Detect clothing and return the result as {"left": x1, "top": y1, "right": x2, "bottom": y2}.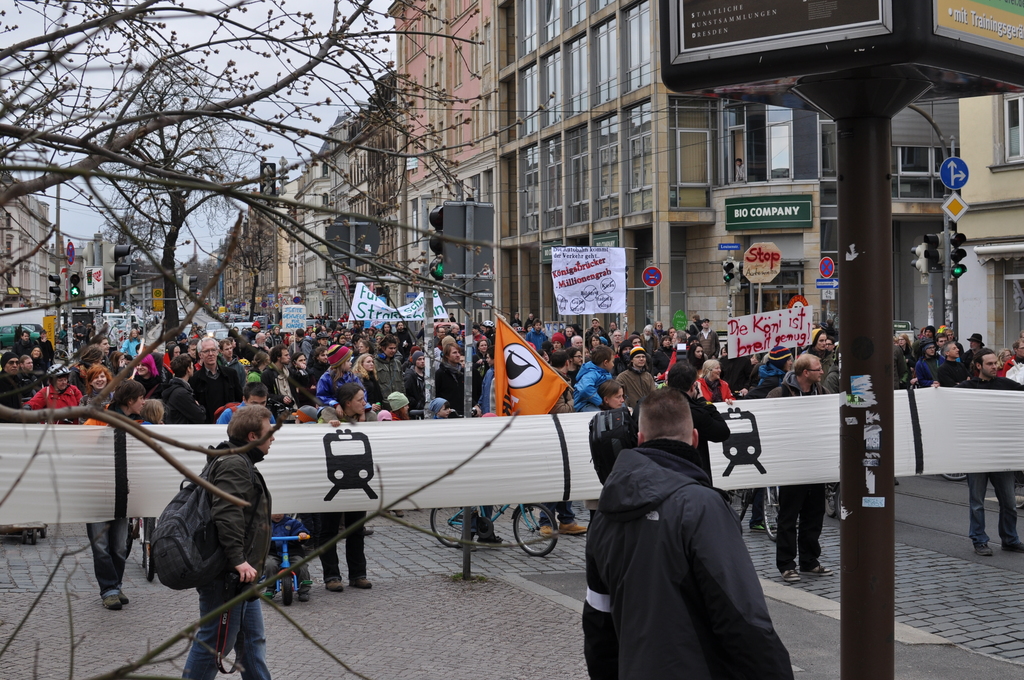
{"left": 181, "top": 442, "right": 273, "bottom": 679}.
